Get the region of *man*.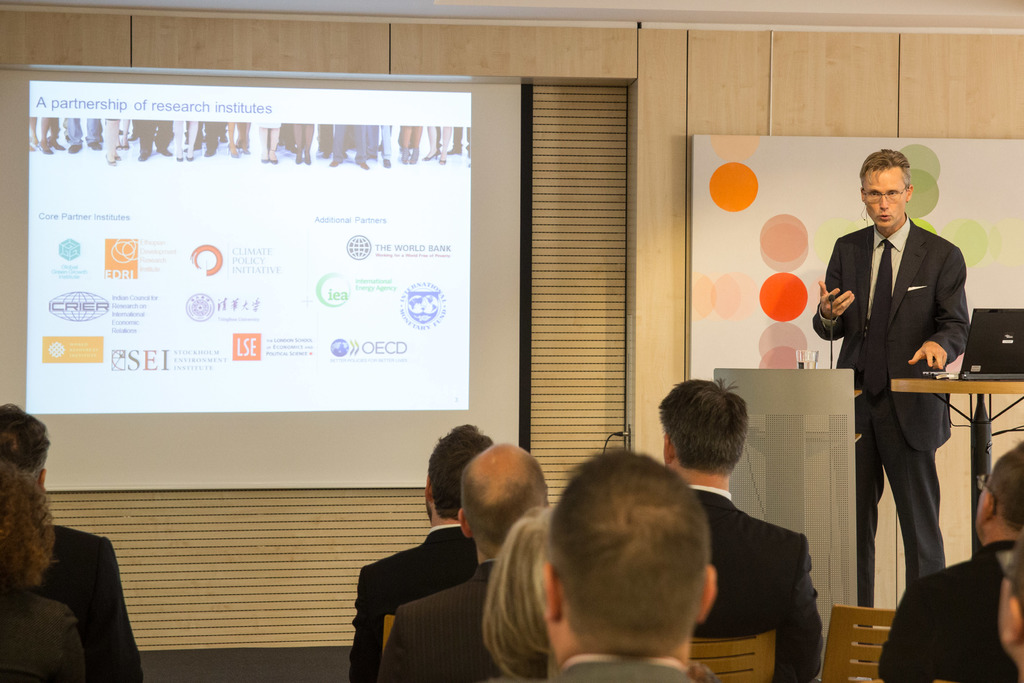
select_region(820, 133, 979, 632).
